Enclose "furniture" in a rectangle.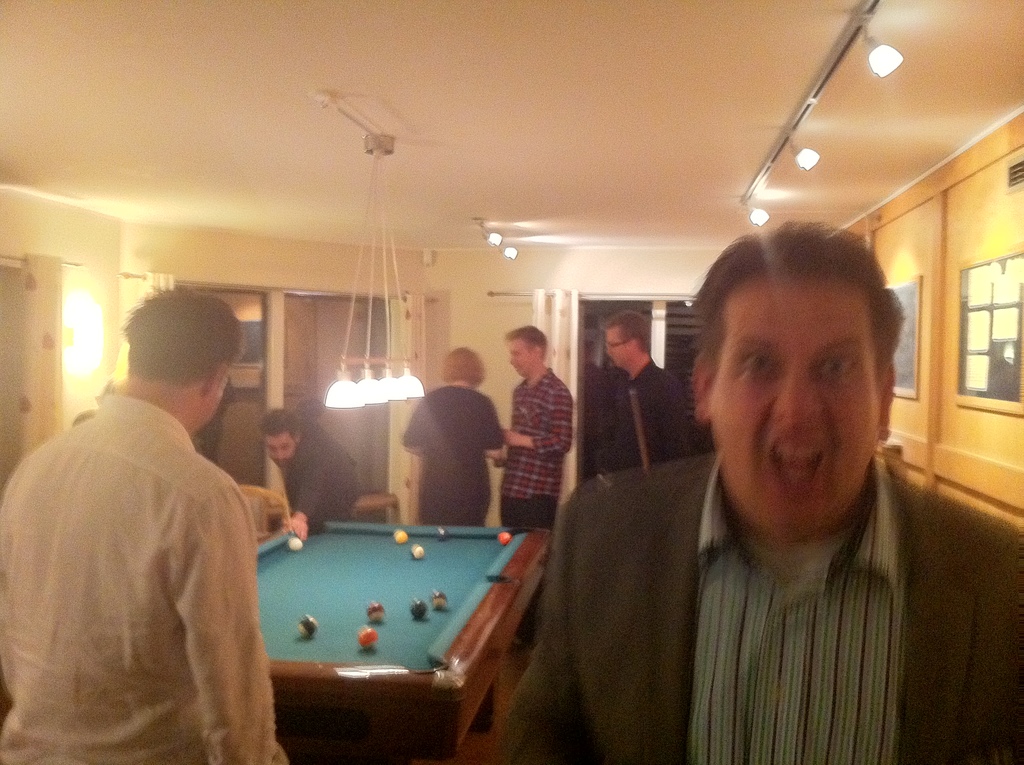
bbox(241, 479, 296, 550).
